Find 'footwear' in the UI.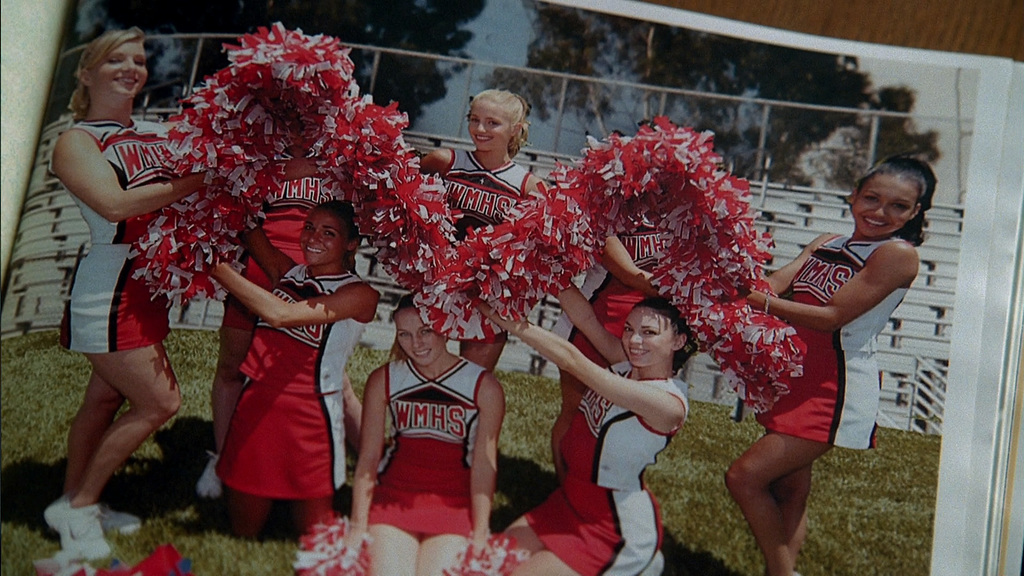
UI element at <bbox>194, 450, 219, 499</bbox>.
